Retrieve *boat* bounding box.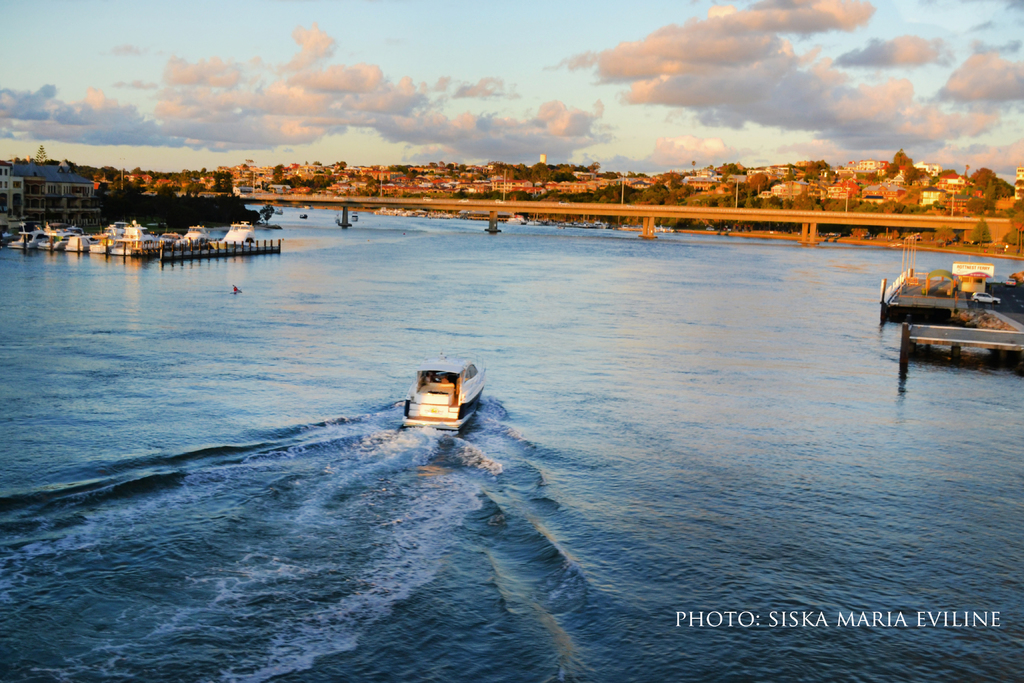
Bounding box: (646, 222, 675, 236).
